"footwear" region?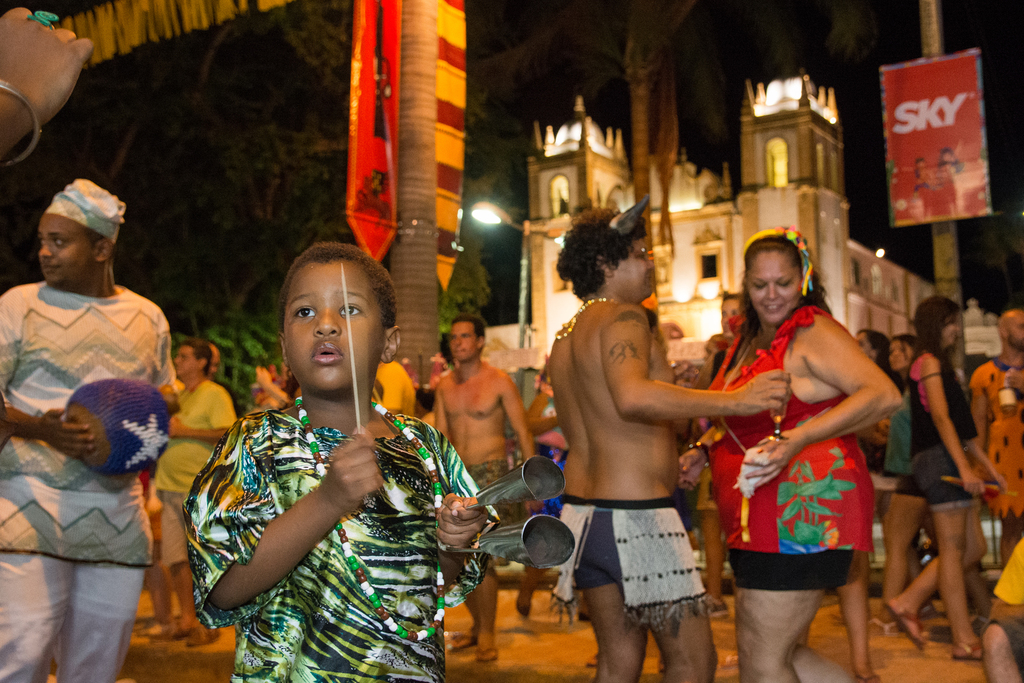
crop(447, 627, 476, 650)
